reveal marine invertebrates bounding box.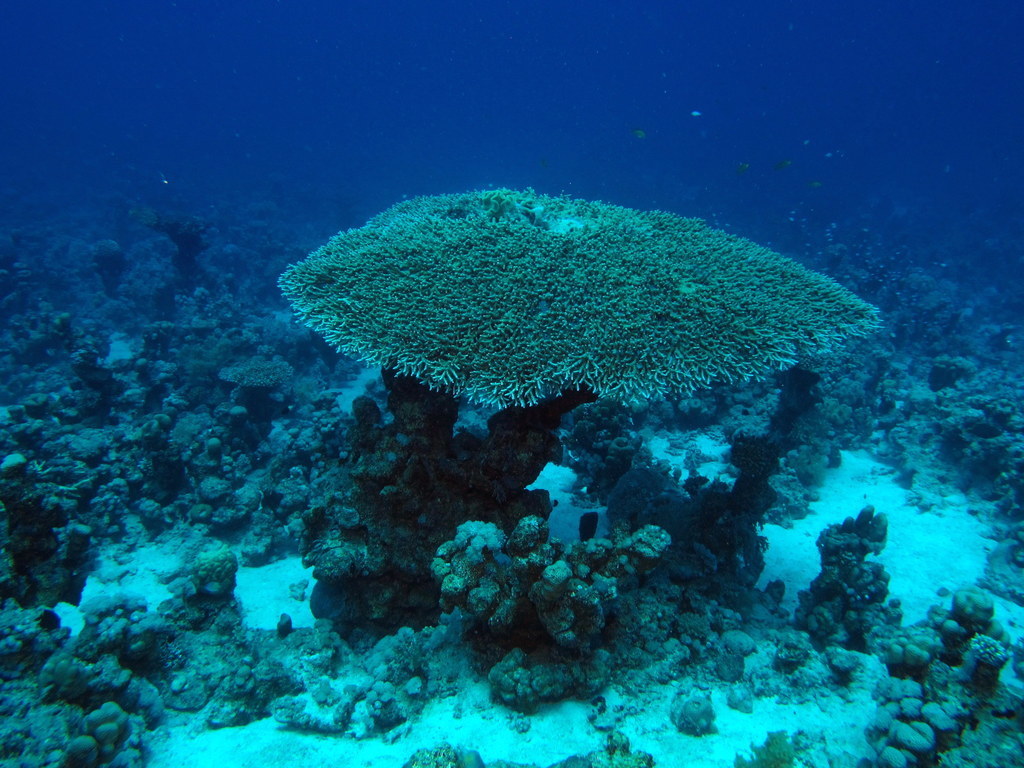
Revealed: (828,221,965,340).
